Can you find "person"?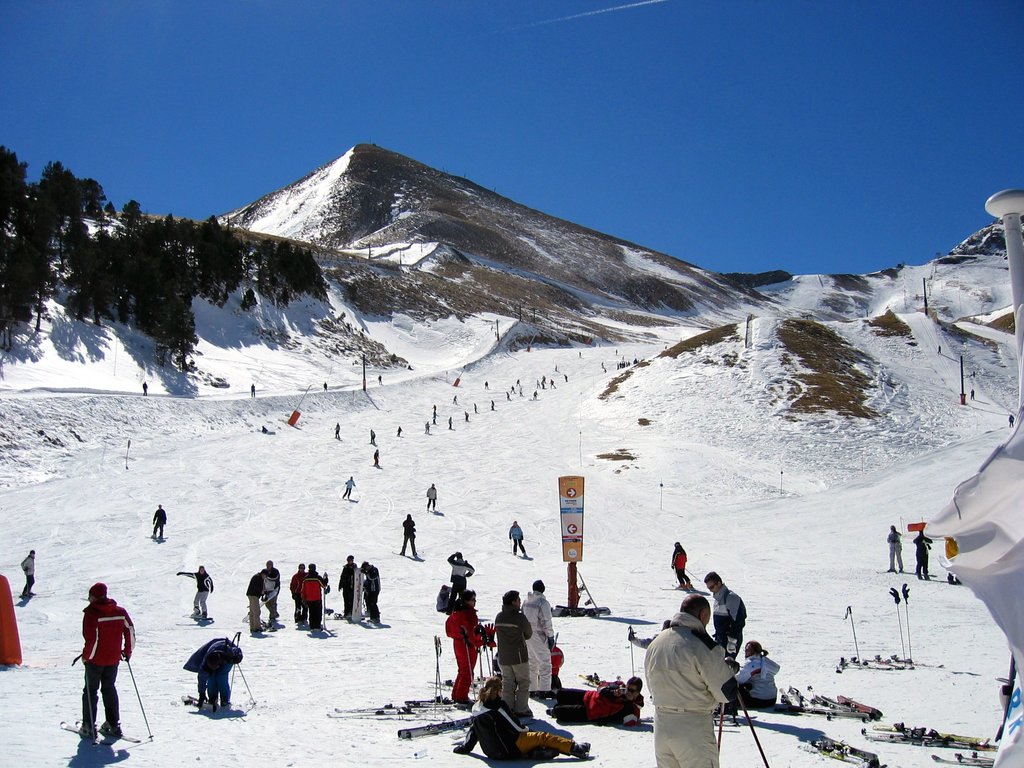
Yes, bounding box: [x1=175, y1=562, x2=215, y2=620].
